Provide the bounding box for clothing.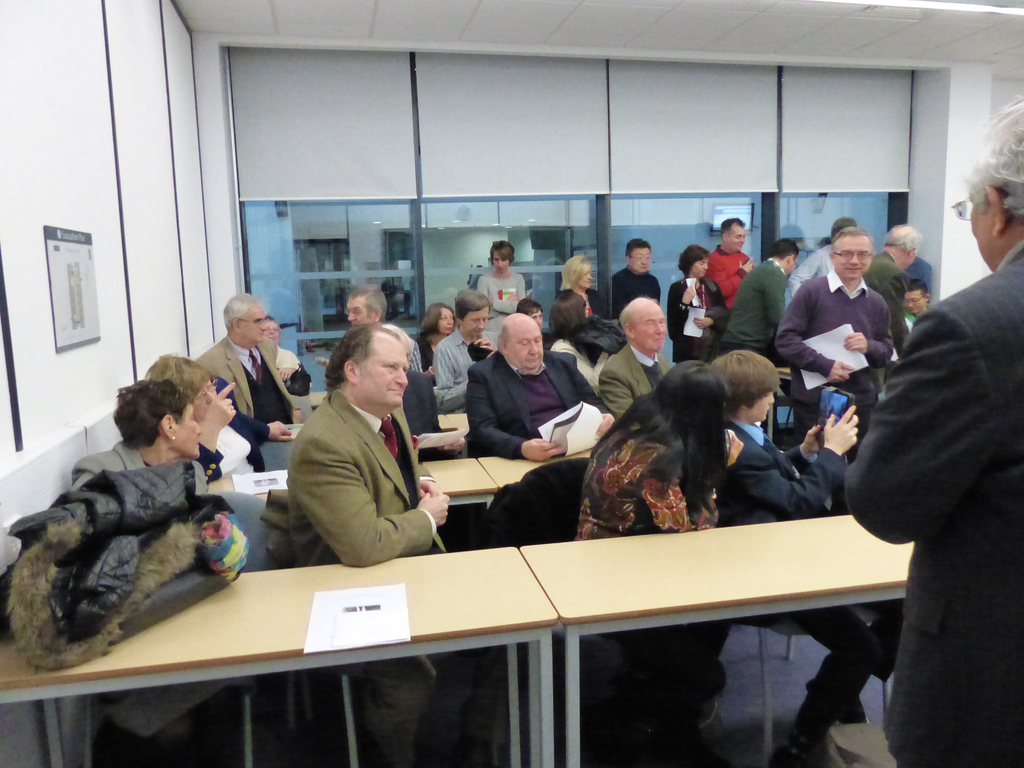
pyautogui.locateOnScreen(580, 426, 728, 728).
